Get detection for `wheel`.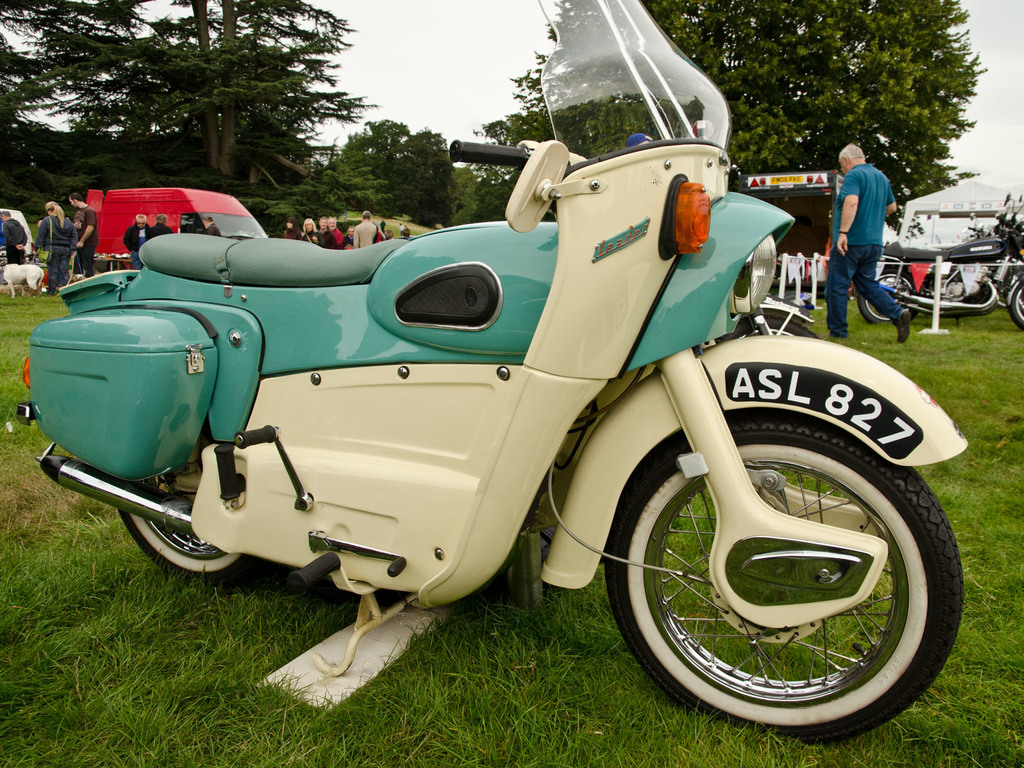
Detection: <bbox>609, 412, 948, 724</bbox>.
